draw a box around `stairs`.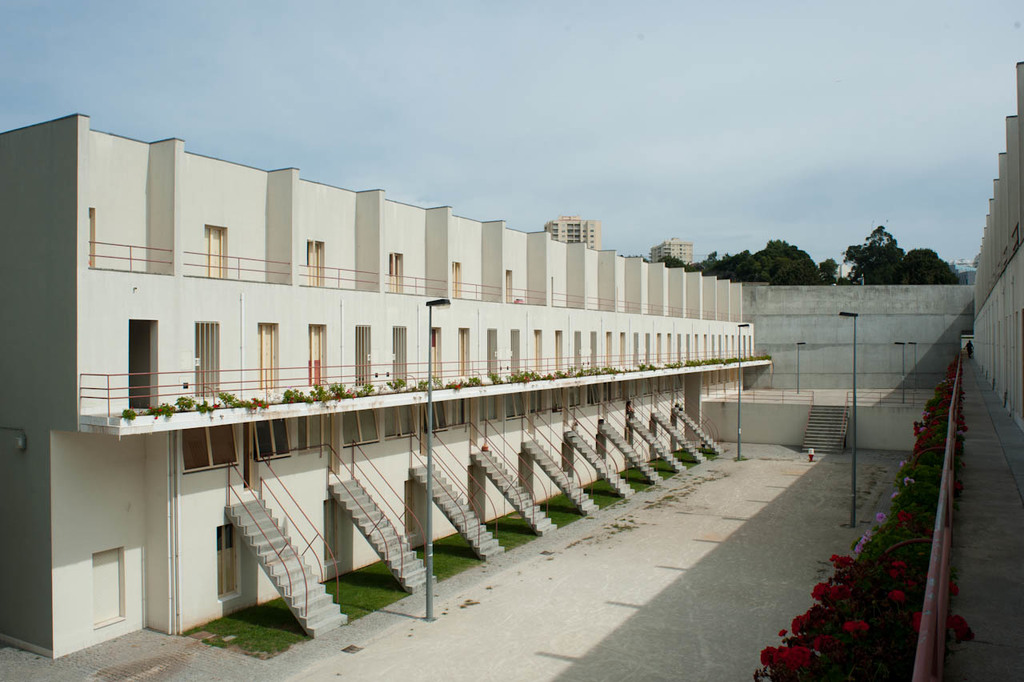
Rect(670, 401, 722, 453).
